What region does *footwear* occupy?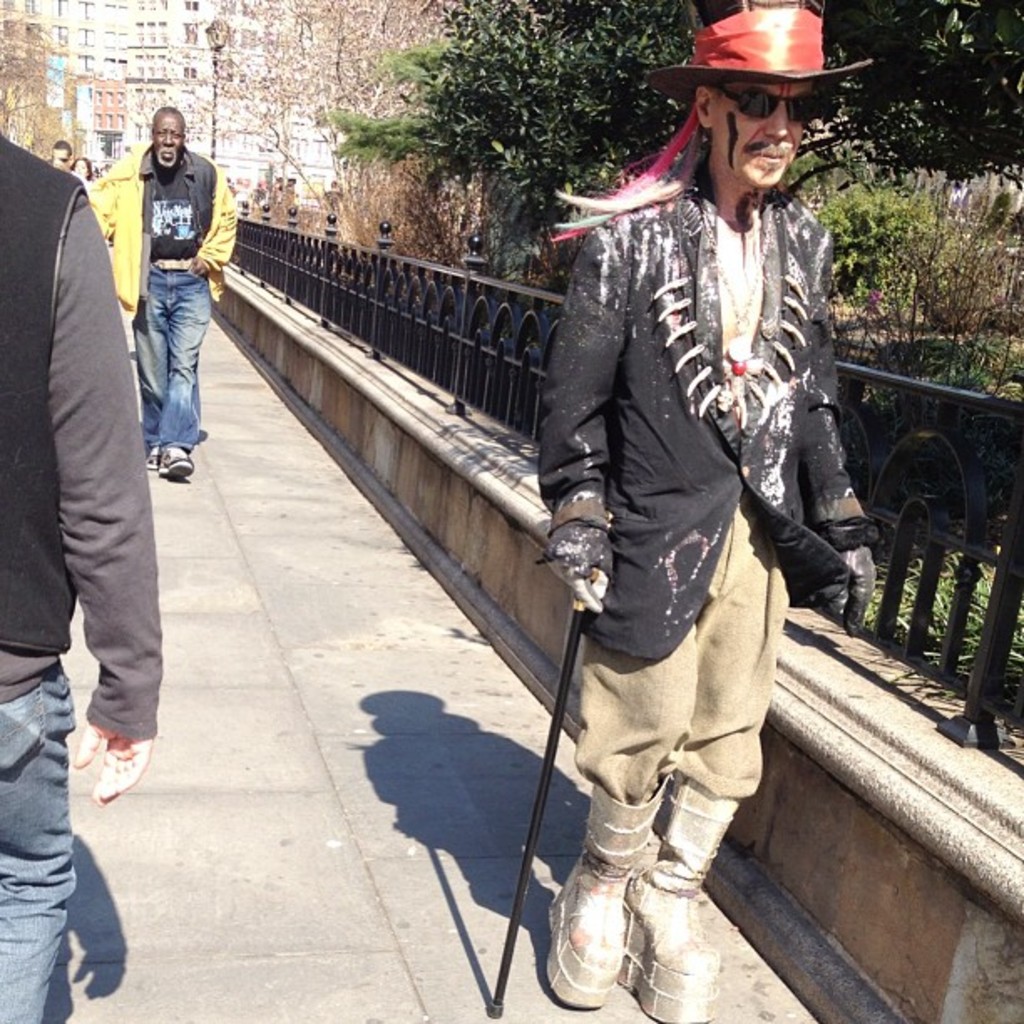
142, 437, 159, 479.
